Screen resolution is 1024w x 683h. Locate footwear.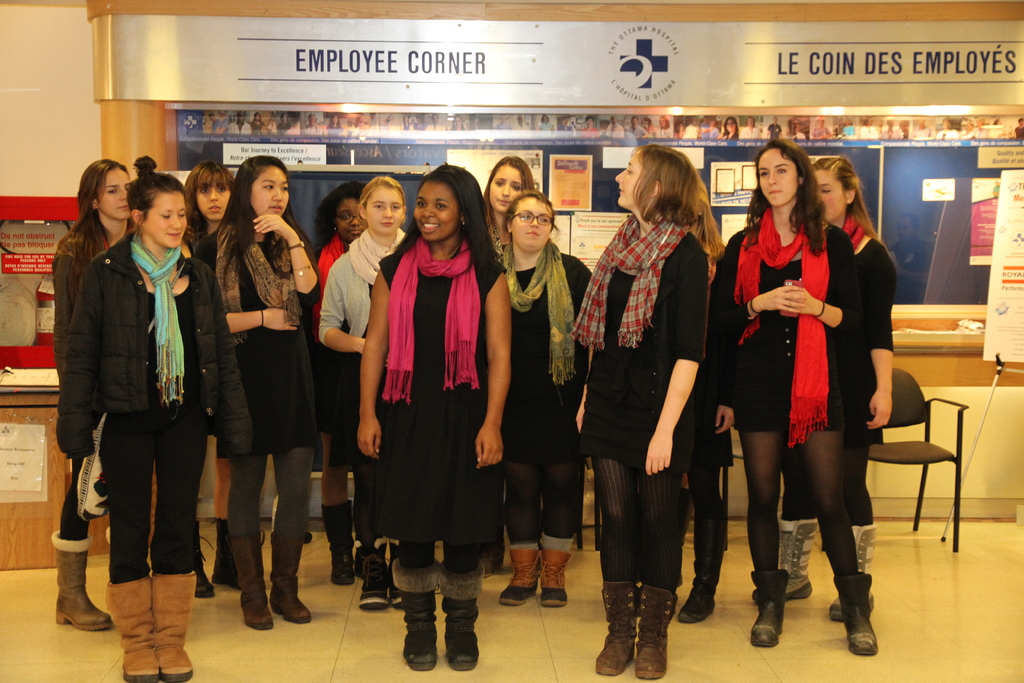
bbox(398, 570, 431, 667).
